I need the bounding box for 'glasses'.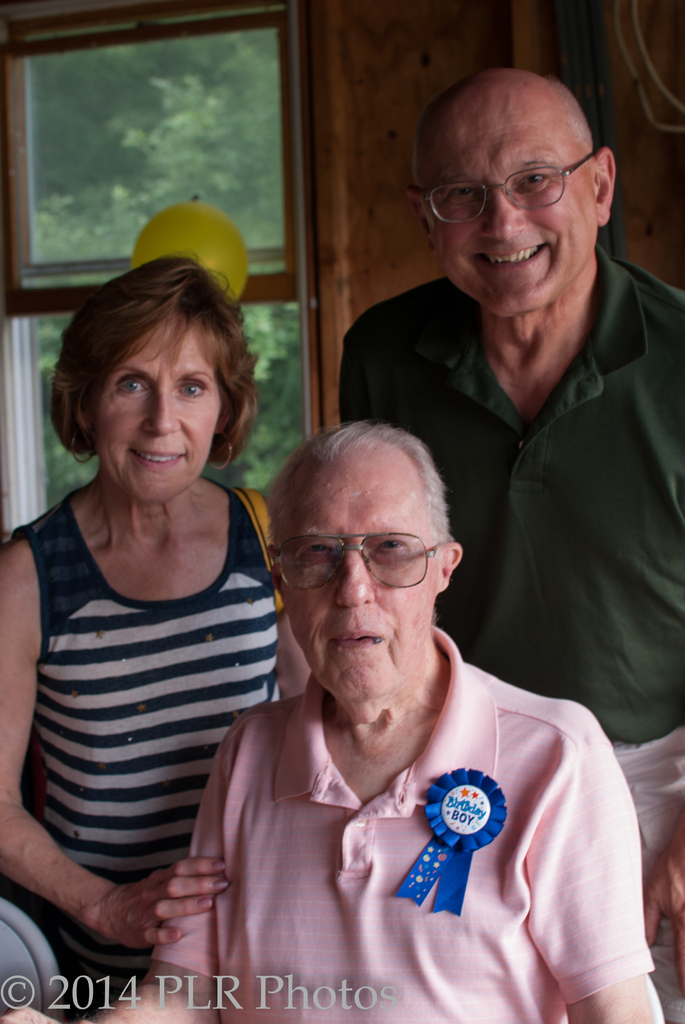
Here it is: x1=413 y1=143 x2=604 y2=235.
